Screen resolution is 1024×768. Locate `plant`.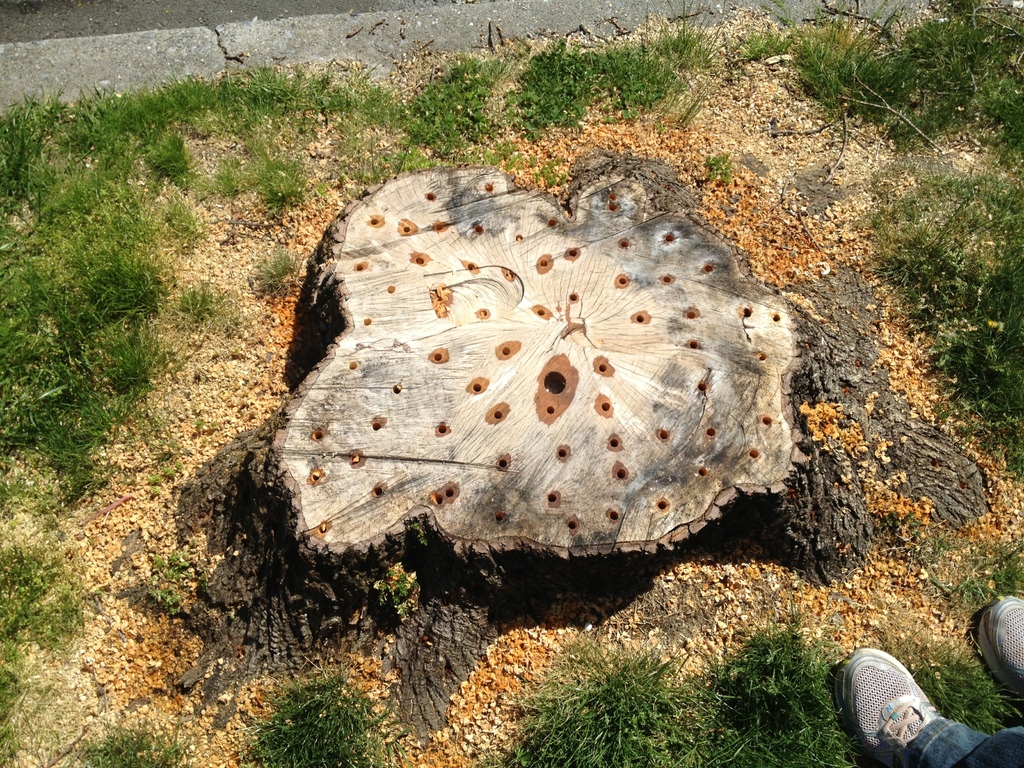
crop(943, 532, 1023, 603).
